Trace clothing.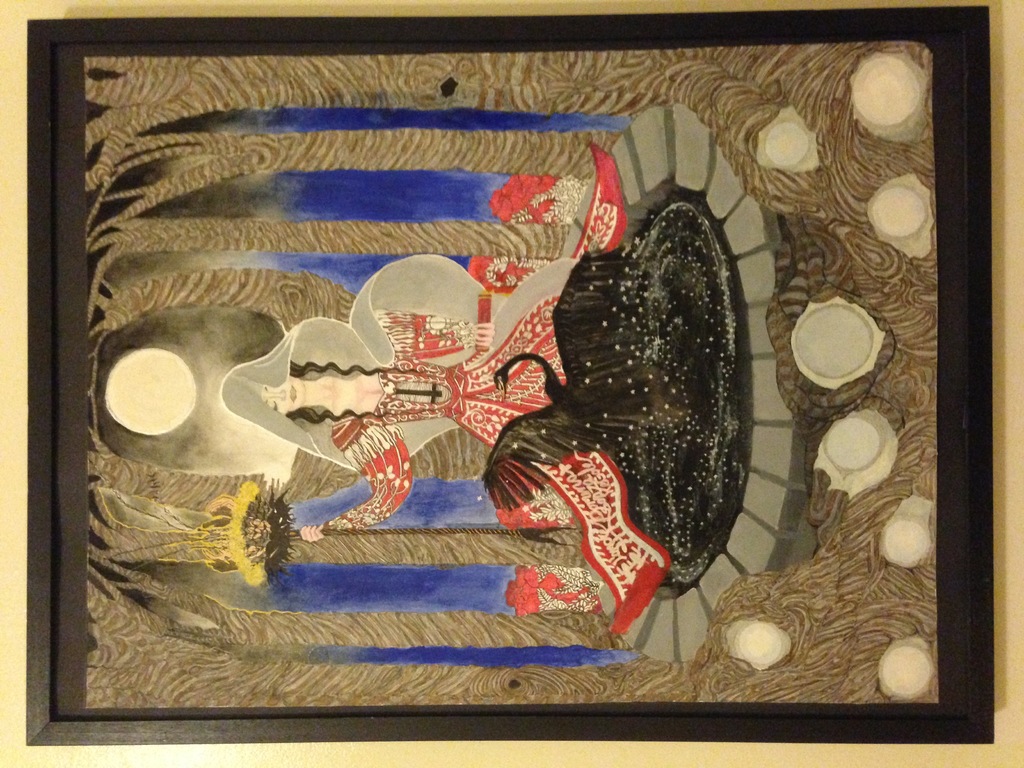
Traced to rect(330, 144, 669, 631).
